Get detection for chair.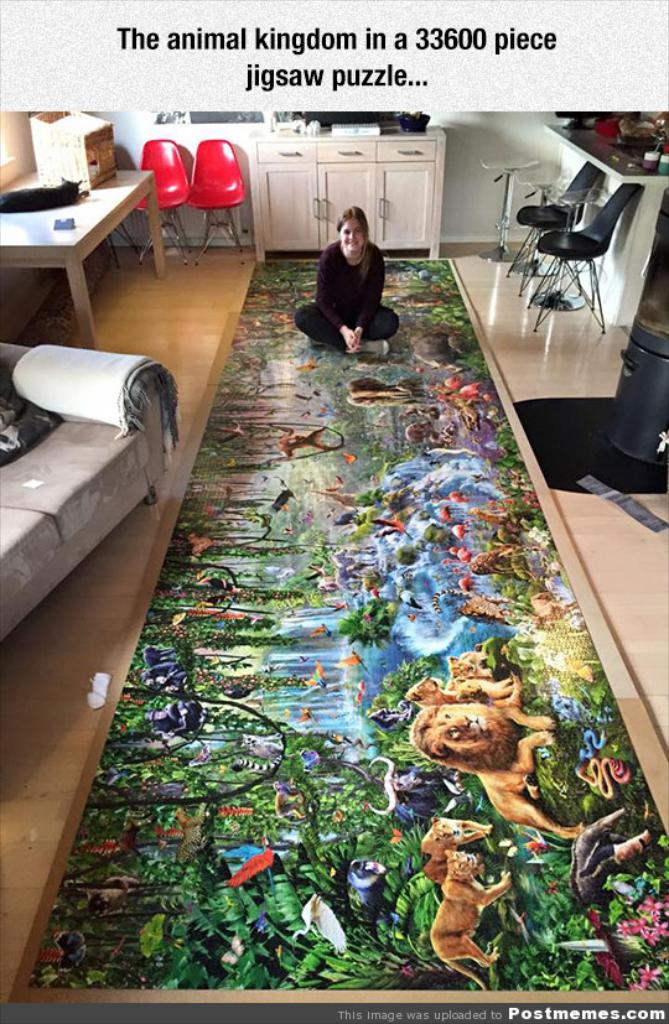
Detection: x1=140, y1=140, x2=187, y2=261.
